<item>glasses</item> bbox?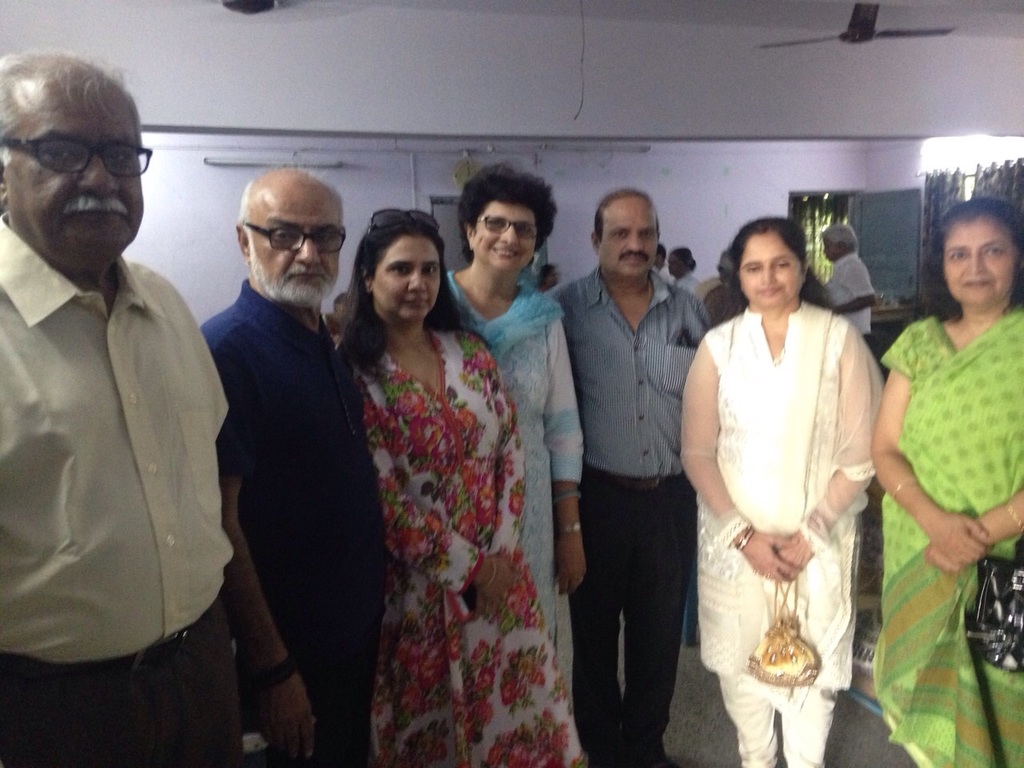
region(242, 216, 346, 262)
